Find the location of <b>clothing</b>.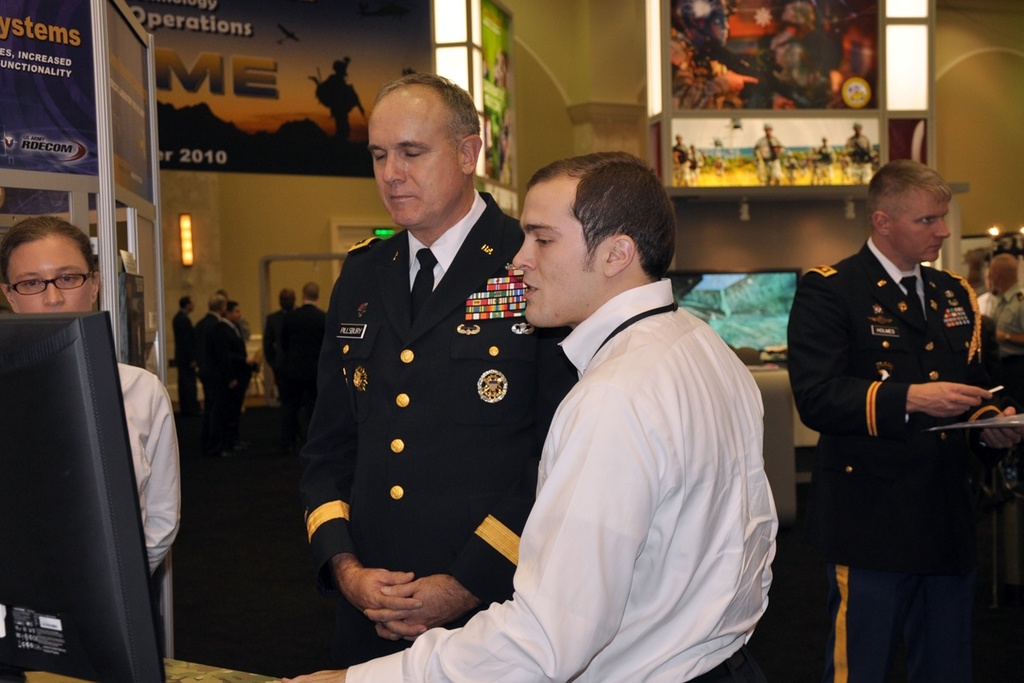
Location: locate(194, 308, 239, 414).
